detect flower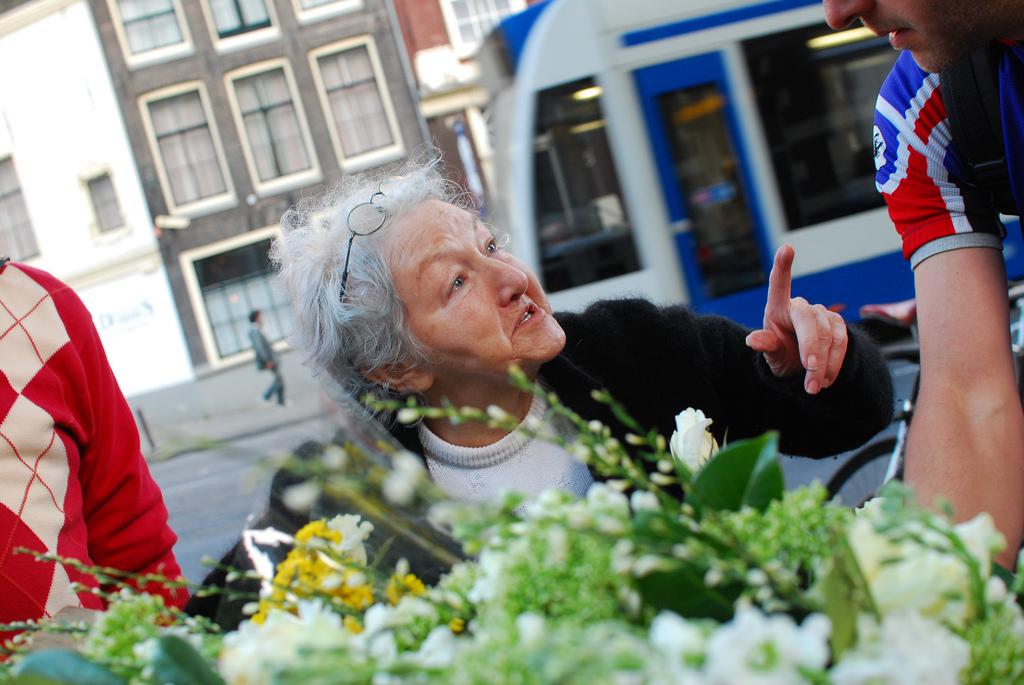
select_region(386, 567, 416, 600)
